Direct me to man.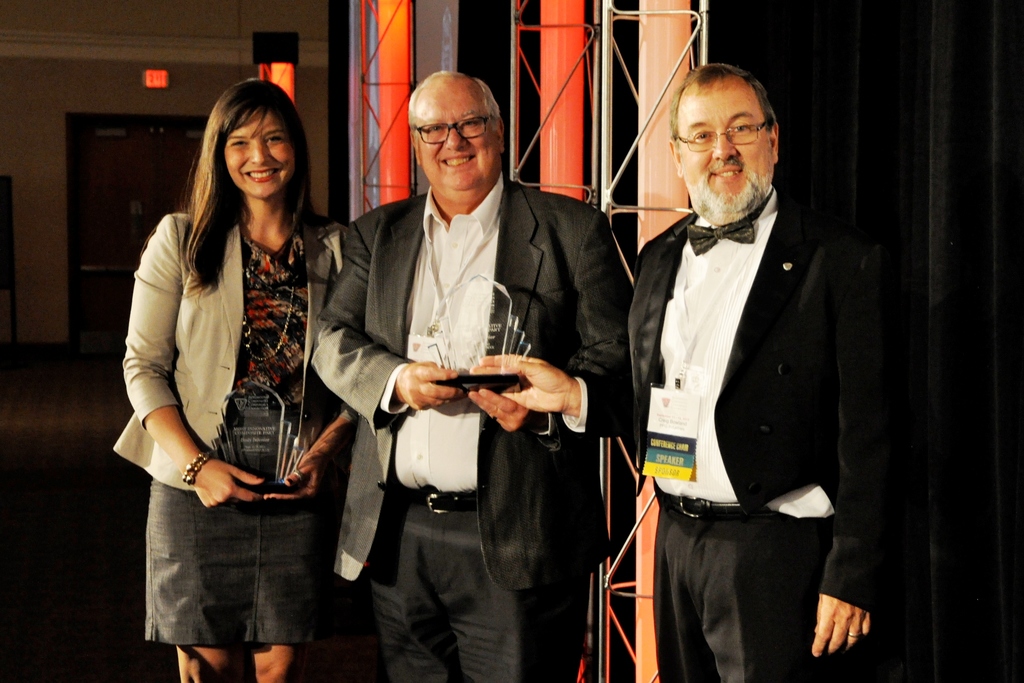
Direction: <region>300, 65, 635, 682</region>.
